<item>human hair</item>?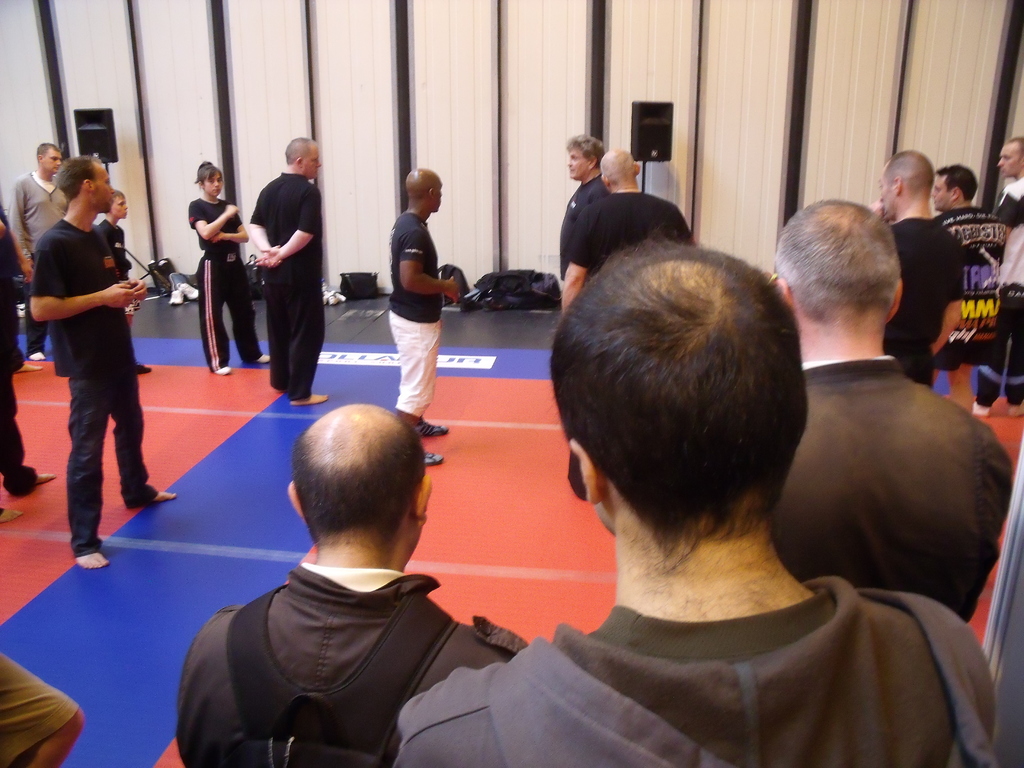
bbox=(1007, 135, 1023, 165)
